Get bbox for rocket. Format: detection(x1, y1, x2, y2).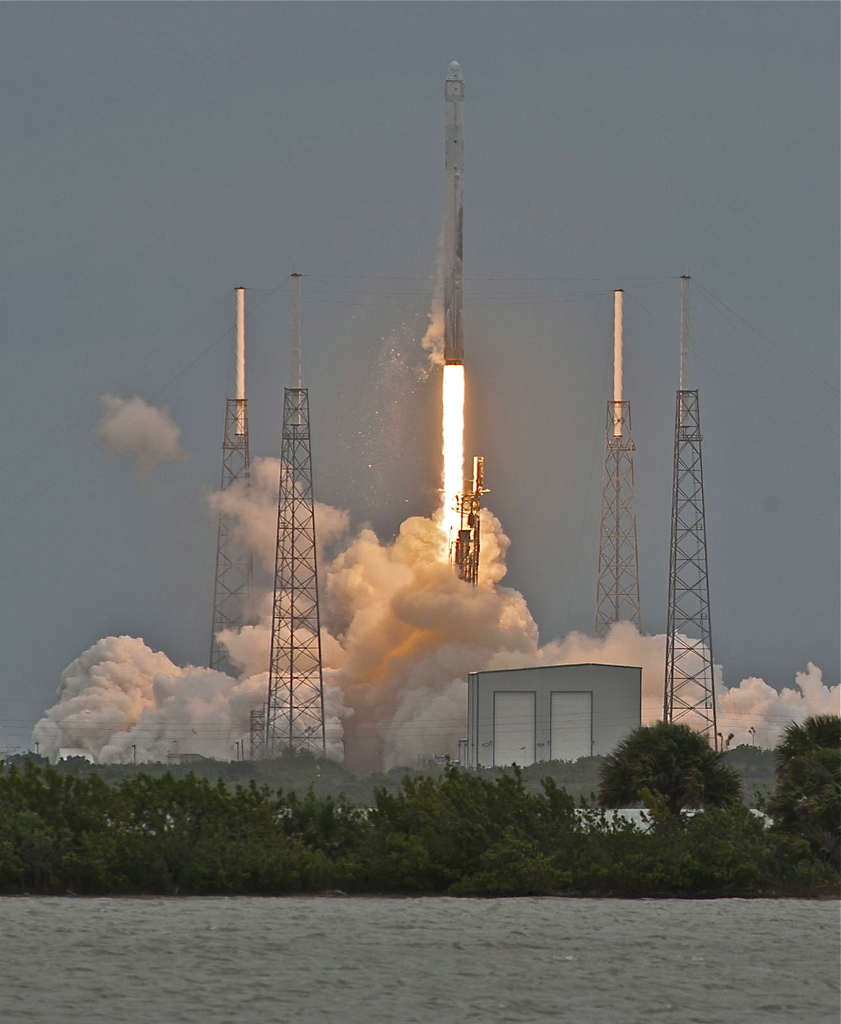
detection(439, 58, 462, 367).
